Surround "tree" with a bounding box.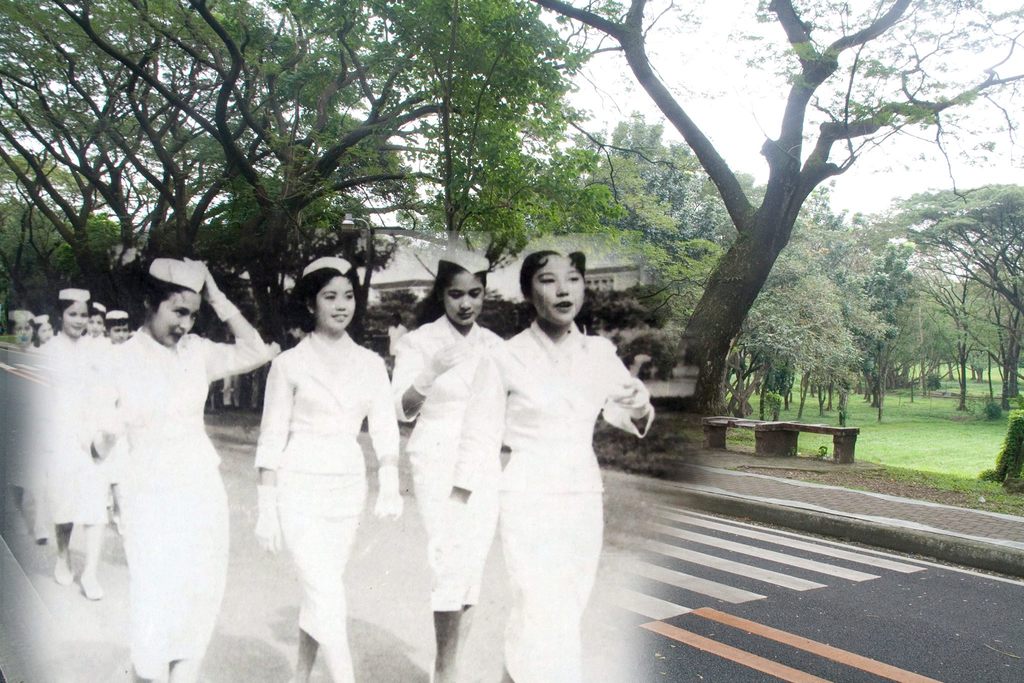
(left=0, top=0, right=1023, bottom=417).
